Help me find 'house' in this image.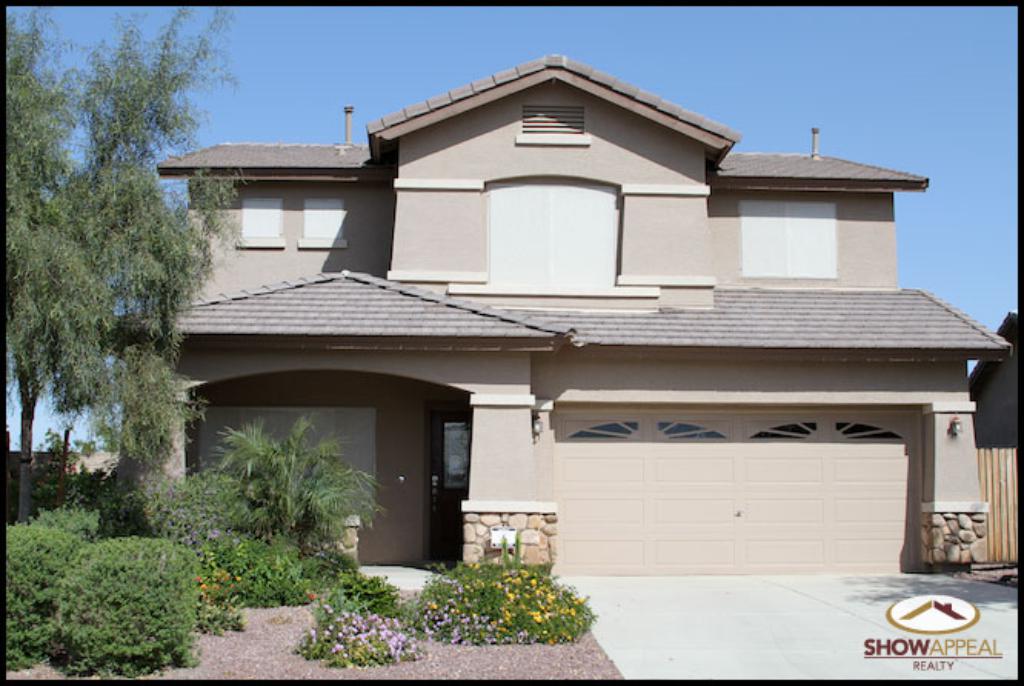
Found it: bbox(138, 28, 1002, 598).
